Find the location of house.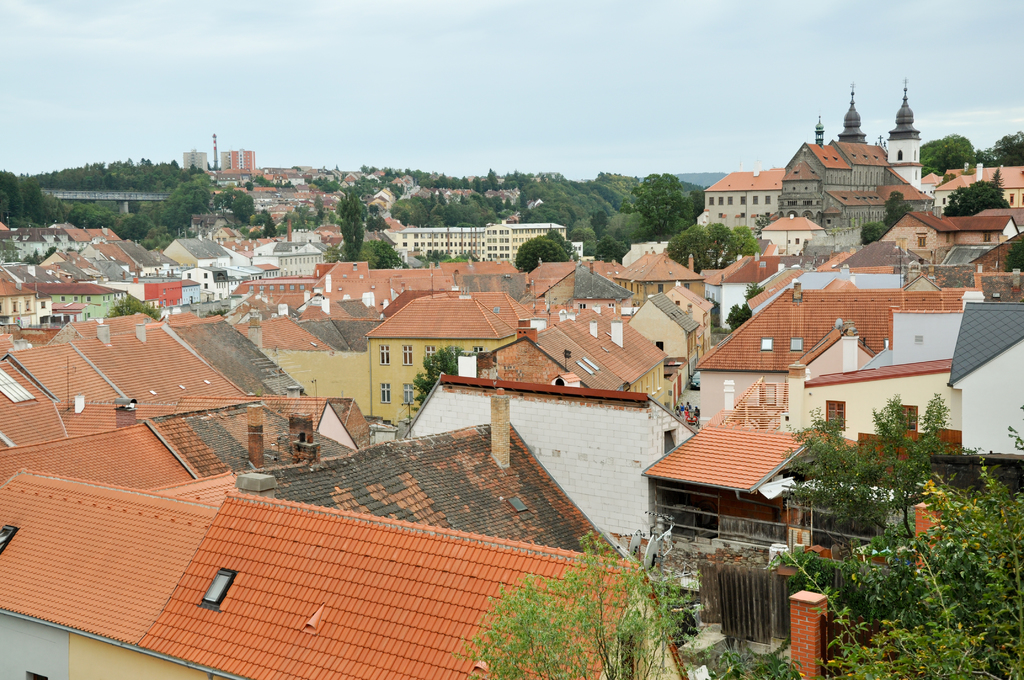
Location: crop(307, 166, 340, 186).
